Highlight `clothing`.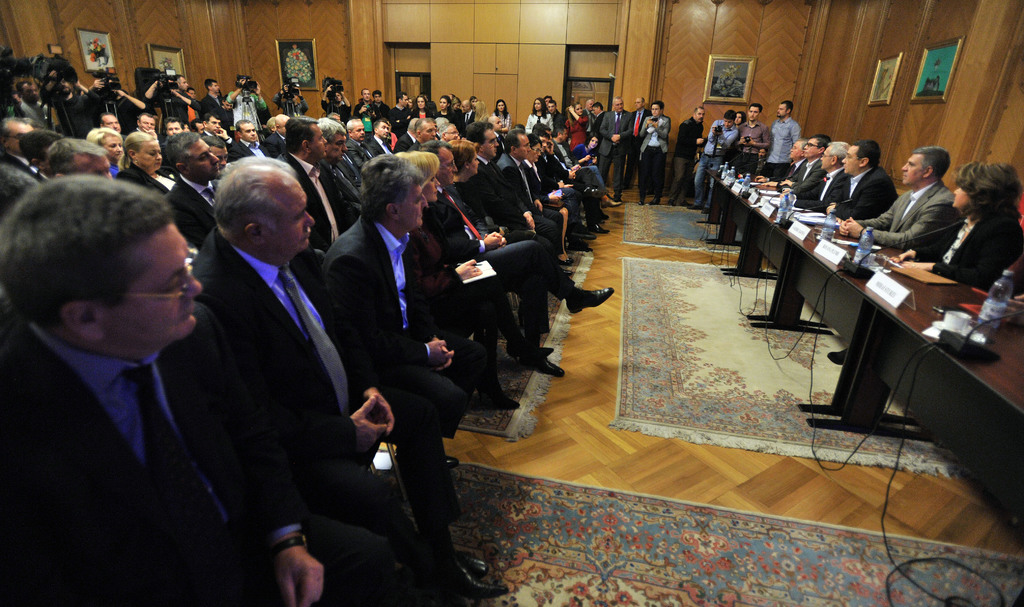
Highlighted region: bbox=(115, 165, 180, 203).
